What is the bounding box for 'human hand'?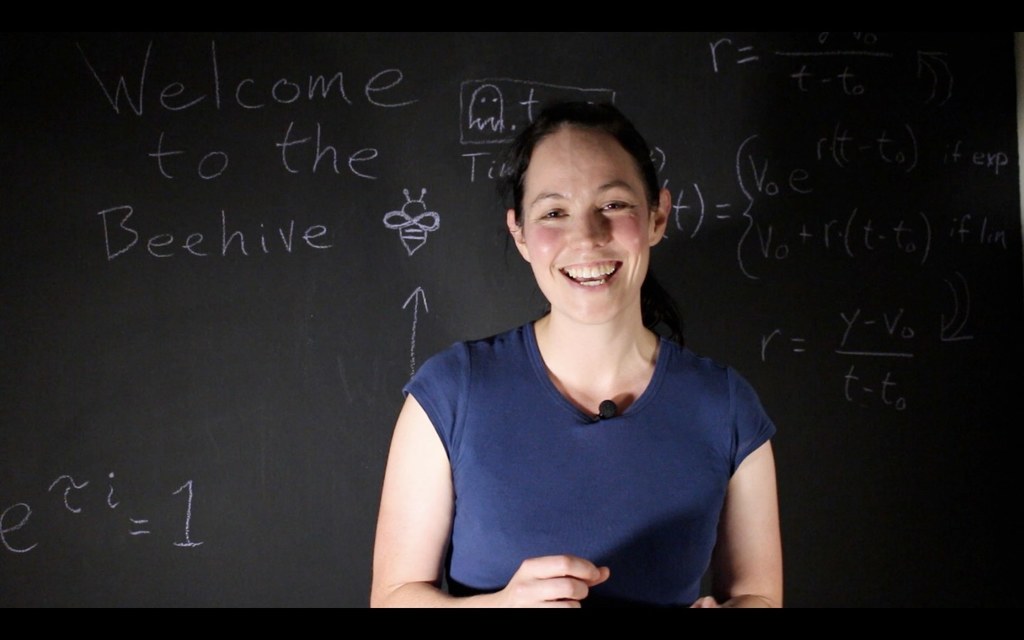
select_region(693, 593, 720, 610).
